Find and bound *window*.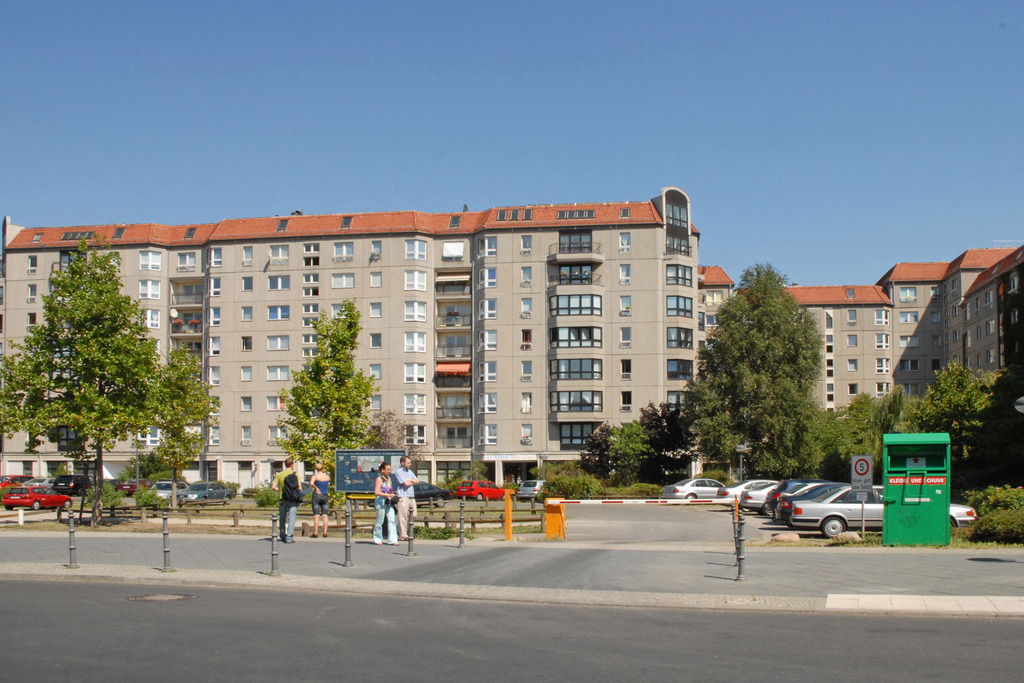
Bound: 548,296,600,315.
